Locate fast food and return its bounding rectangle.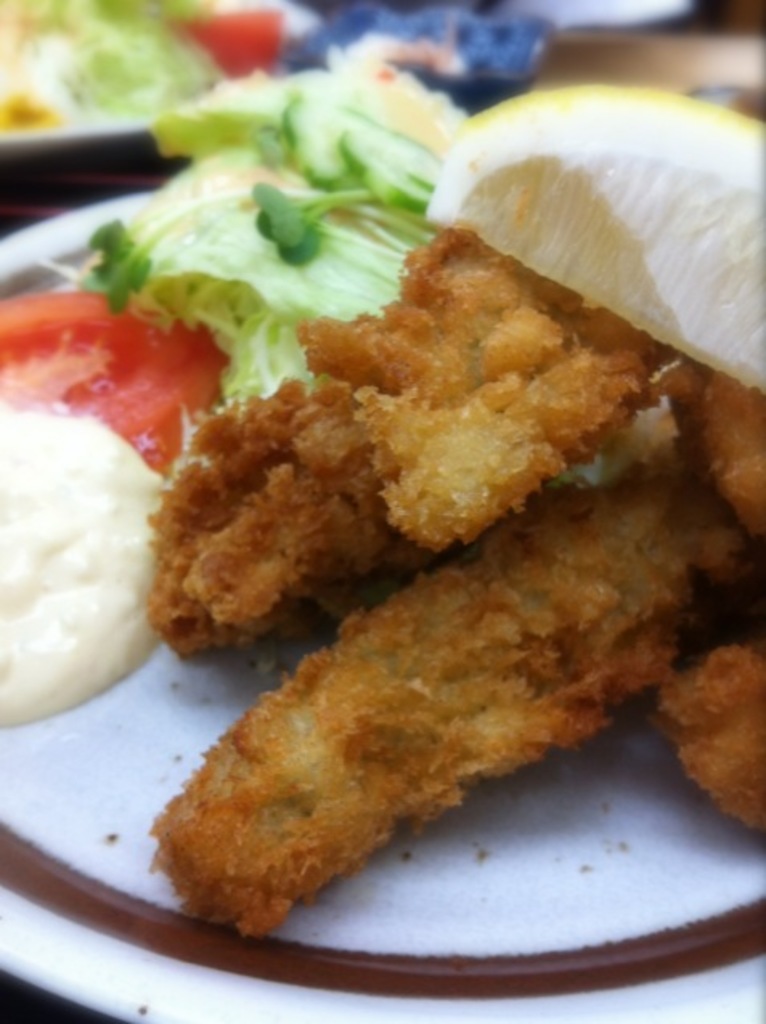
box(302, 226, 692, 462).
